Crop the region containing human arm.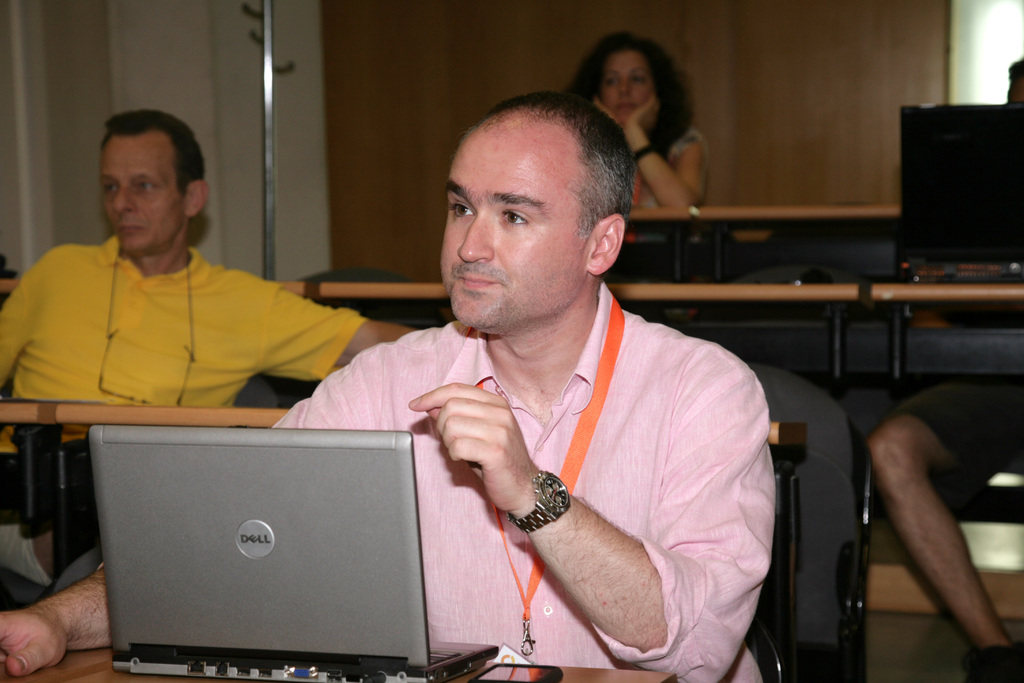
Crop region: left=409, top=331, right=740, bottom=645.
